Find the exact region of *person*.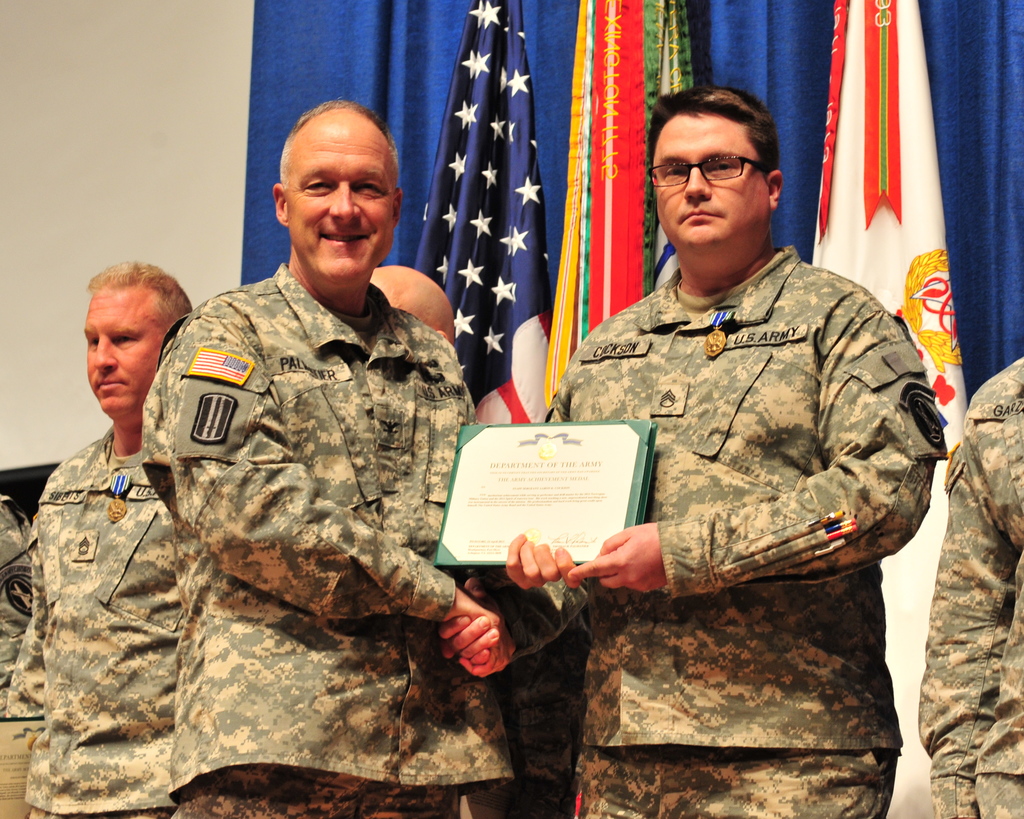
Exact region: rect(549, 110, 924, 725).
